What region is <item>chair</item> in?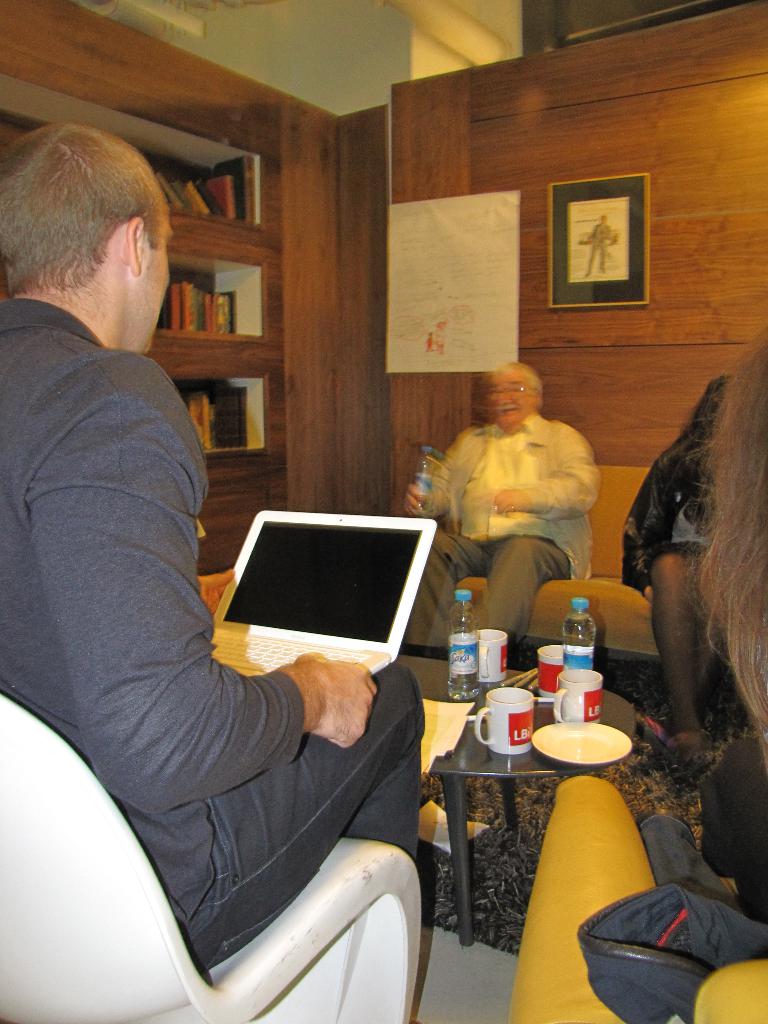
(left=506, top=770, right=767, bottom=1023).
